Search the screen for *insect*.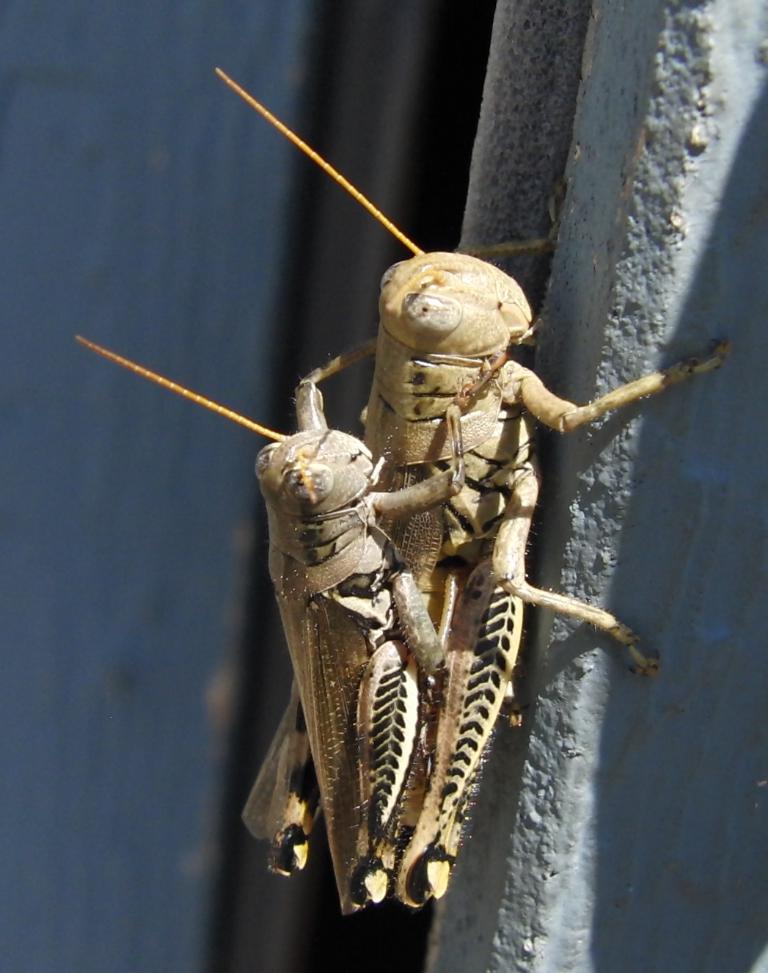
Found at [x1=219, y1=60, x2=720, y2=919].
